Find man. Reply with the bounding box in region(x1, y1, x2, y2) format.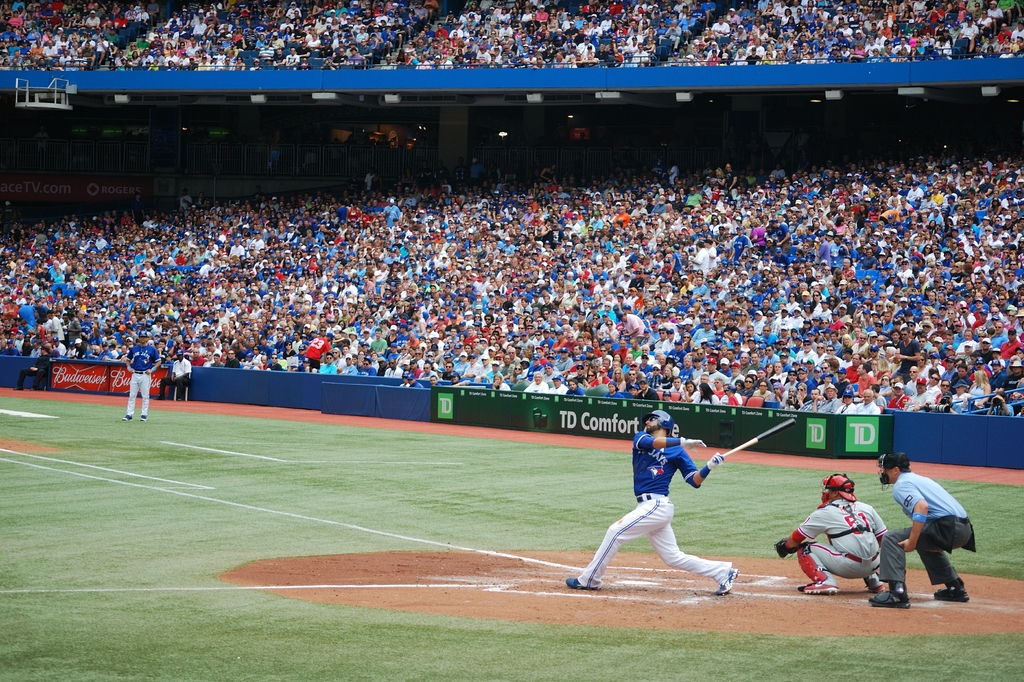
region(81, 275, 90, 292).
